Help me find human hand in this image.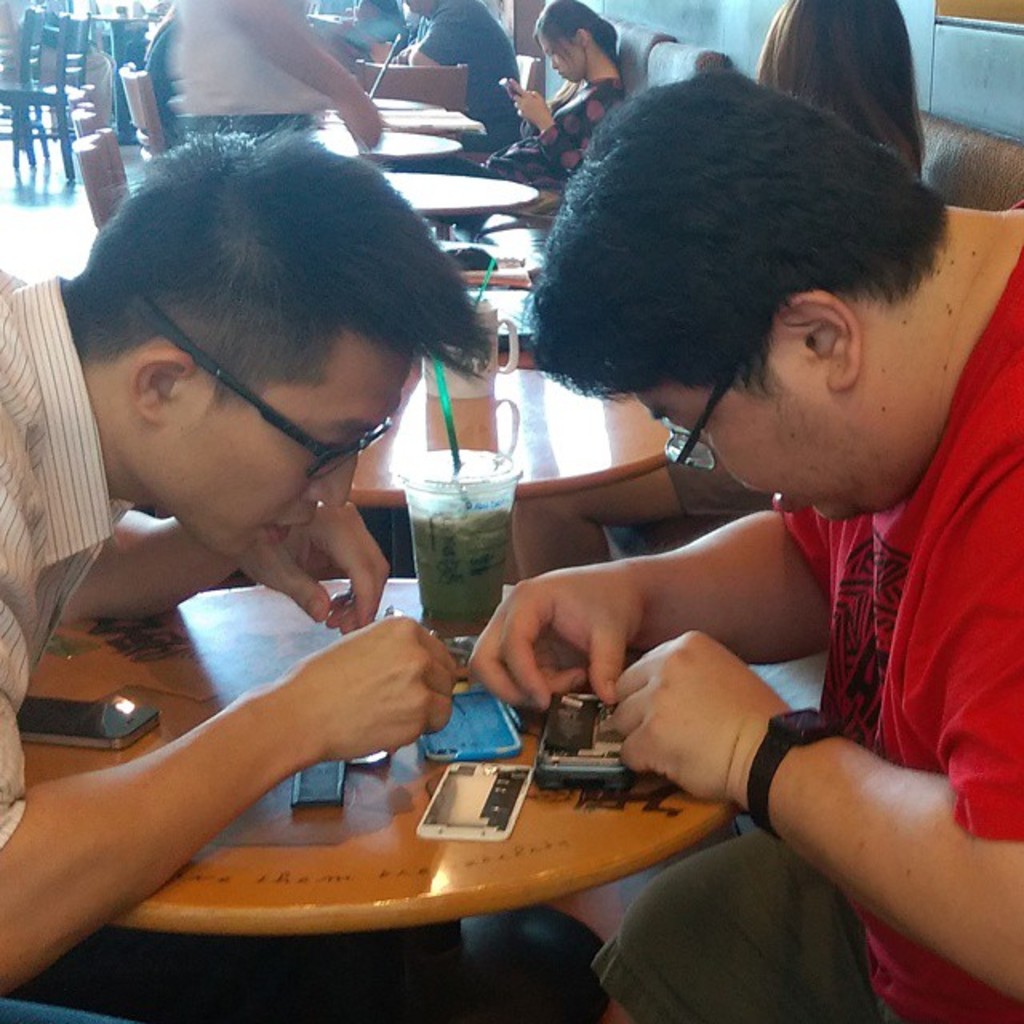
Found it: 341/93/382/152.
